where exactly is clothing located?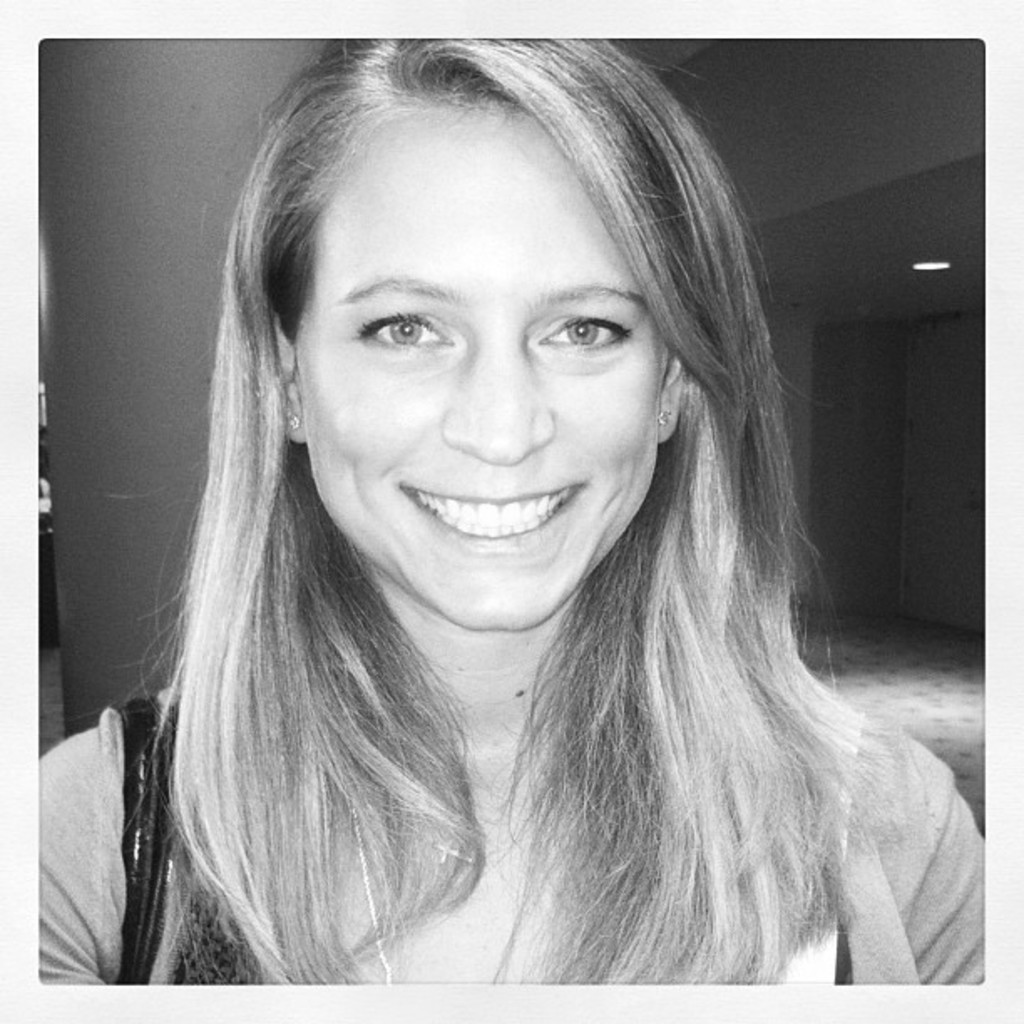
Its bounding box is [x1=42, y1=703, x2=989, y2=984].
